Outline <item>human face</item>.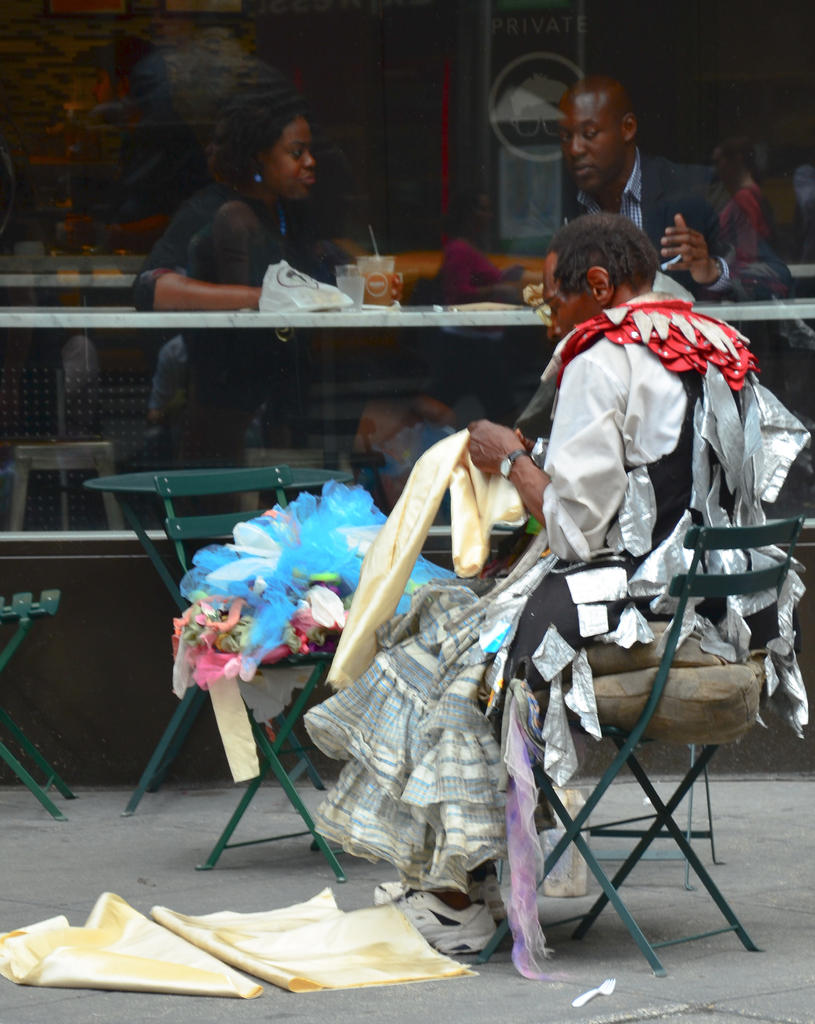
Outline: bbox=[537, 242, 608, 339].
